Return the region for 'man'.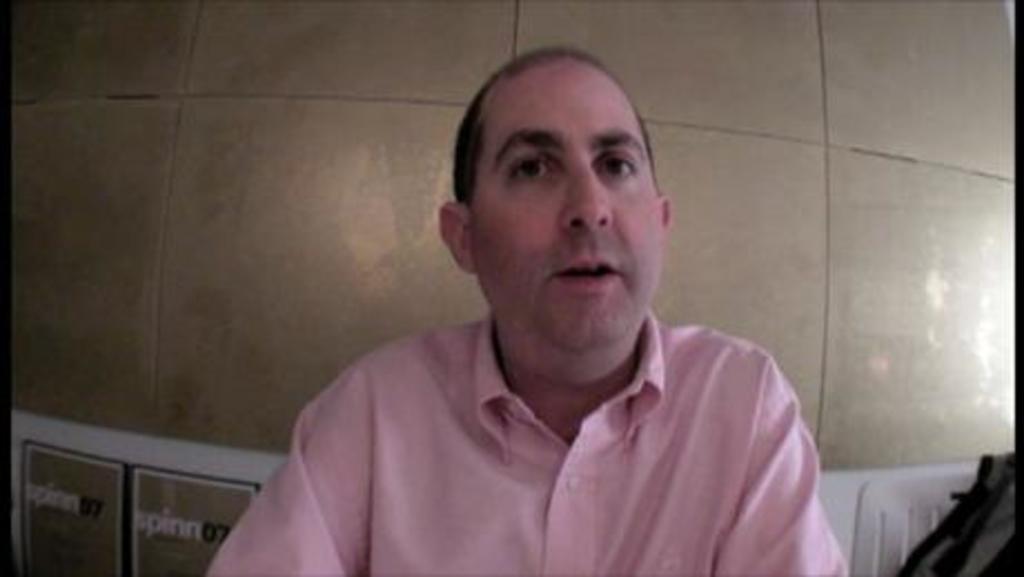
region(220, 40, 861, 573).
